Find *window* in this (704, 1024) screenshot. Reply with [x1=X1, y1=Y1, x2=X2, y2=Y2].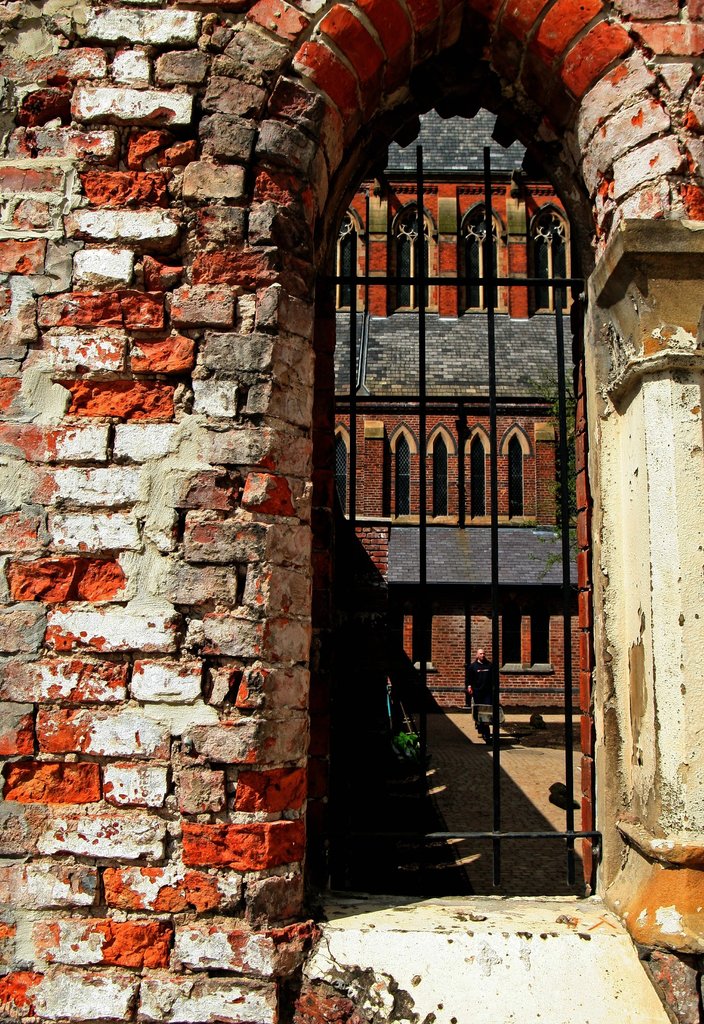
[x1=411, y1=611, x2=432, y2=674].
